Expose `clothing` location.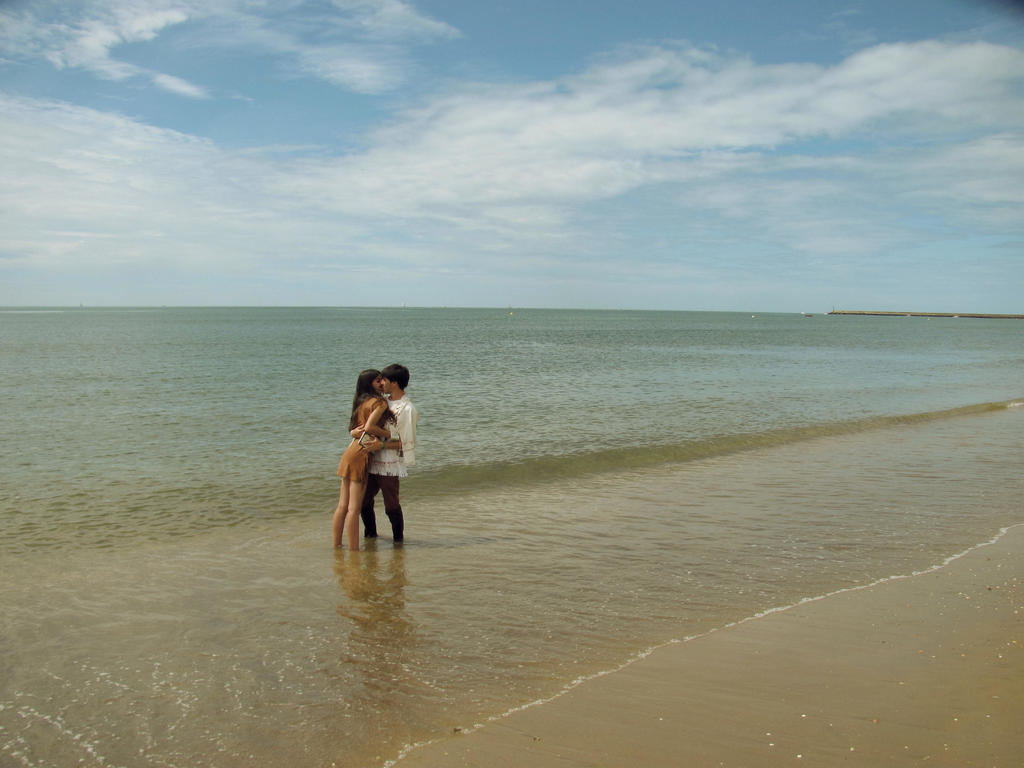
Exposed at locate(334, 399, 396, 479).
